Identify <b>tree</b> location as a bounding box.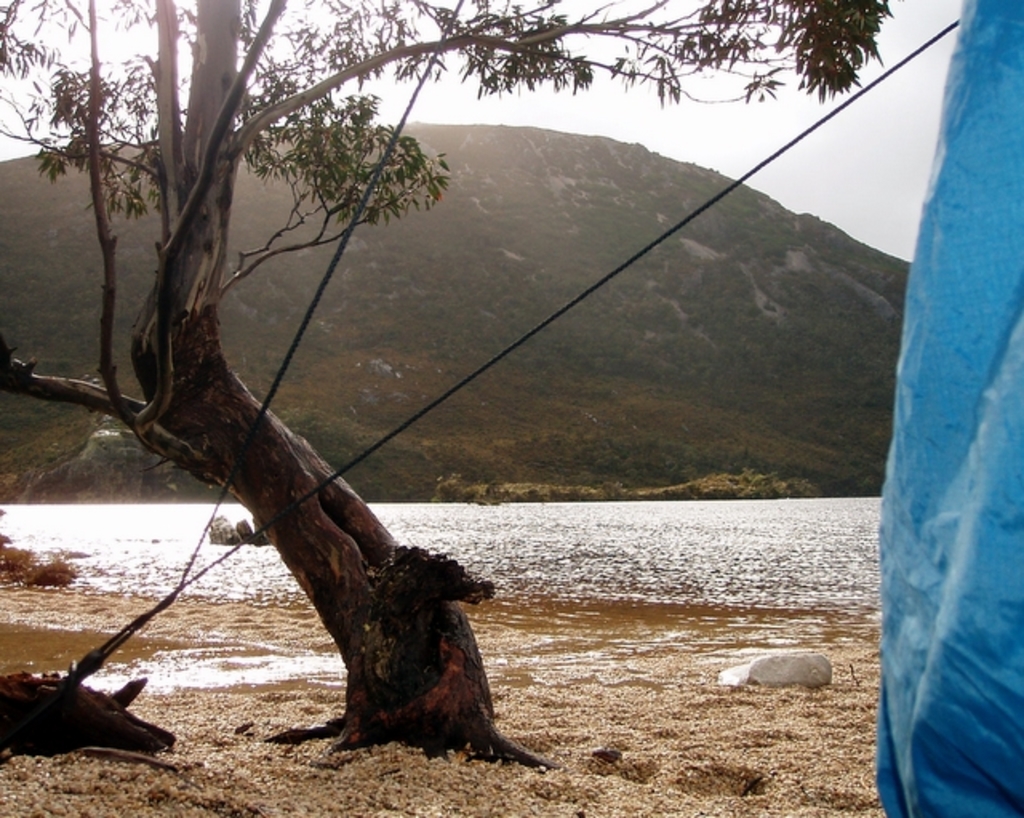
bbox=[0, 0, 949, 799].
